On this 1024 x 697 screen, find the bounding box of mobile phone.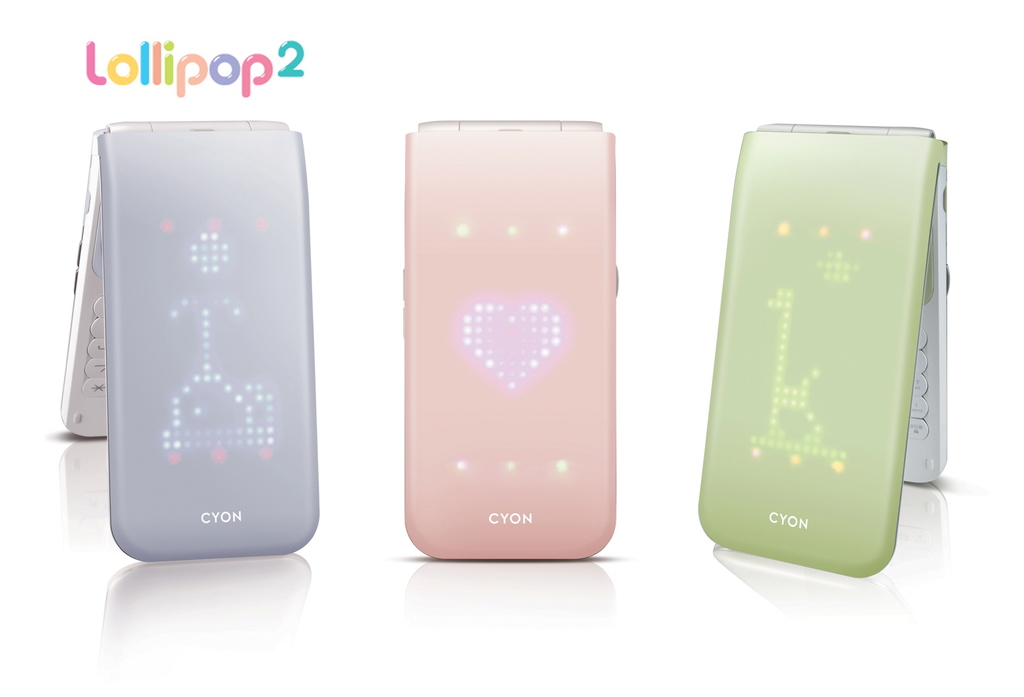
Bounding box: l=696, t=124, r=946, b=580.
